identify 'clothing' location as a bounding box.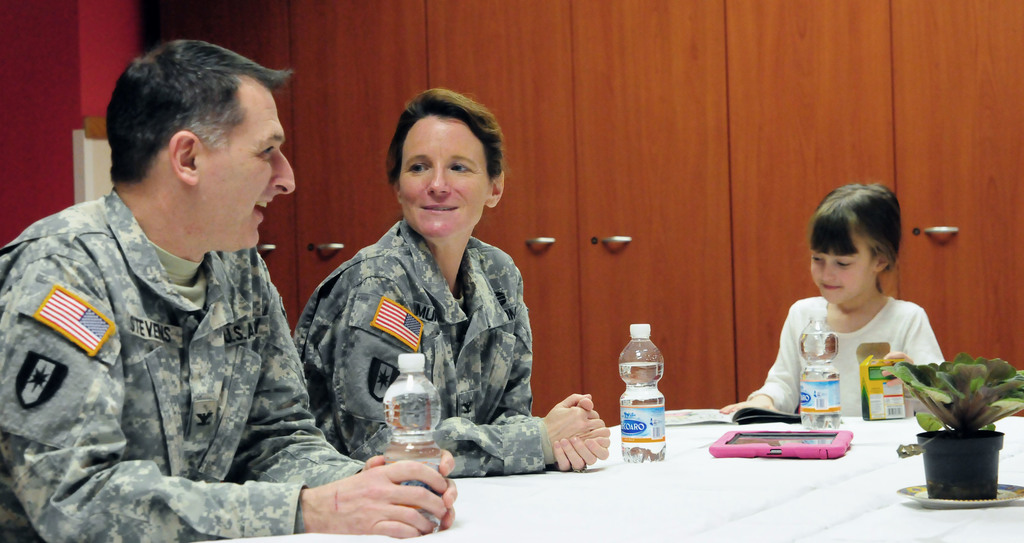
region(303, 161, 548, 467).
